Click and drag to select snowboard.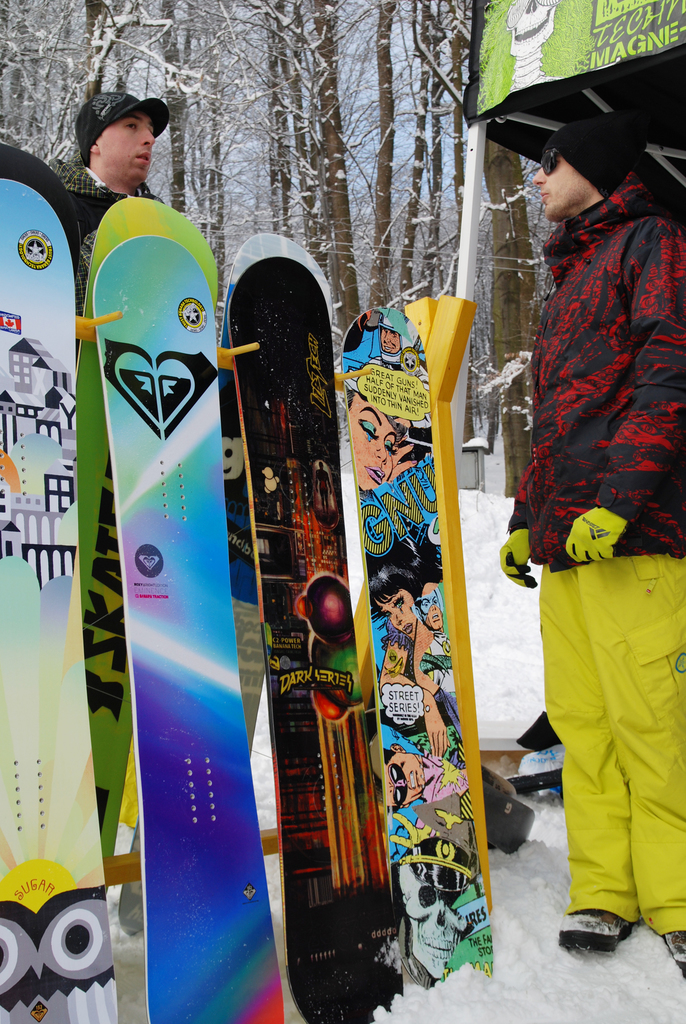
Selection: <region>341, 307, 493, 991</region>.
